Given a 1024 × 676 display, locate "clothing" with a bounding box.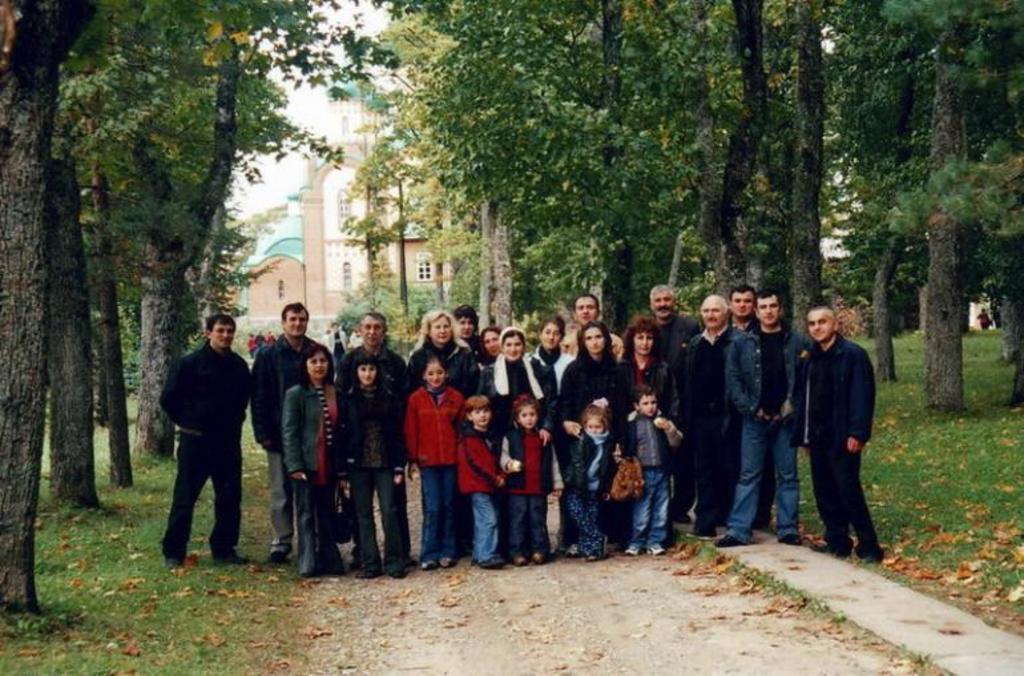
Located: (618, 417, 673, 547).
